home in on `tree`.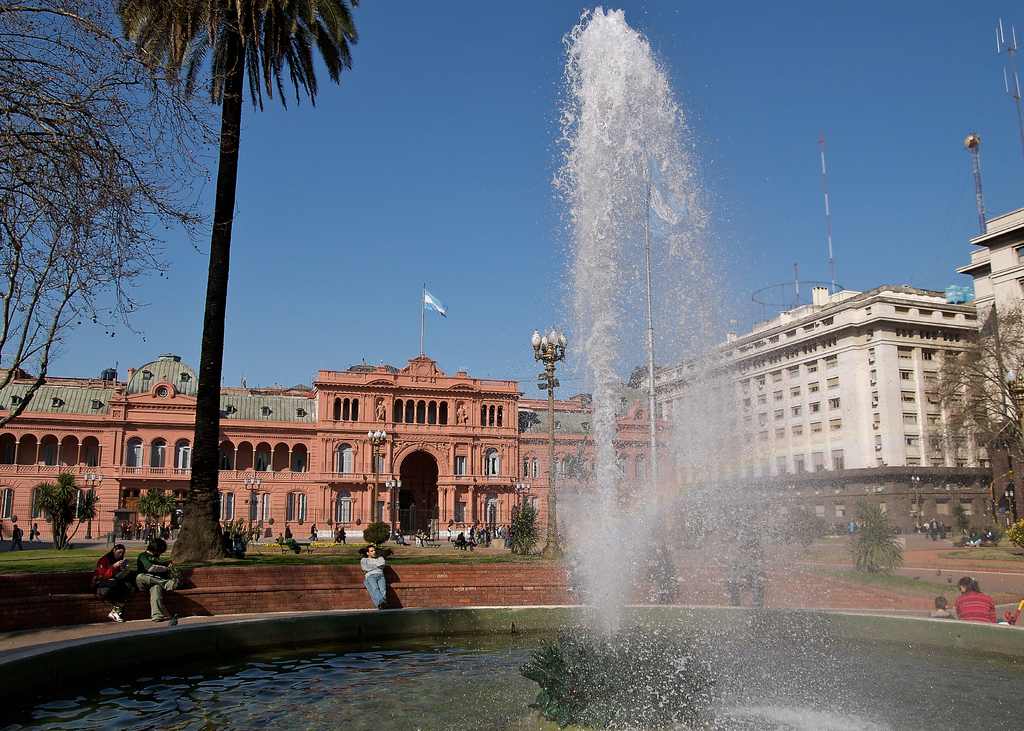
Homed in at l=22, t=469, r=86, b=558.
